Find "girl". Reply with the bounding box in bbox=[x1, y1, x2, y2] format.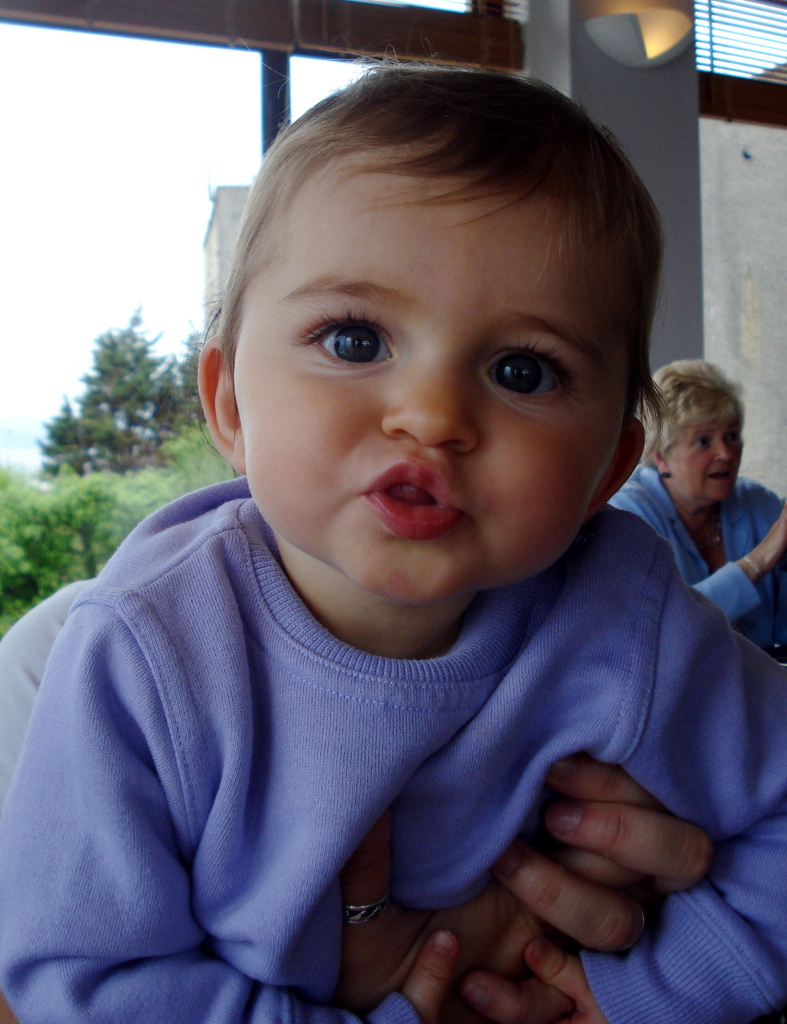
bbox=[3, 23, 786, 1023].
